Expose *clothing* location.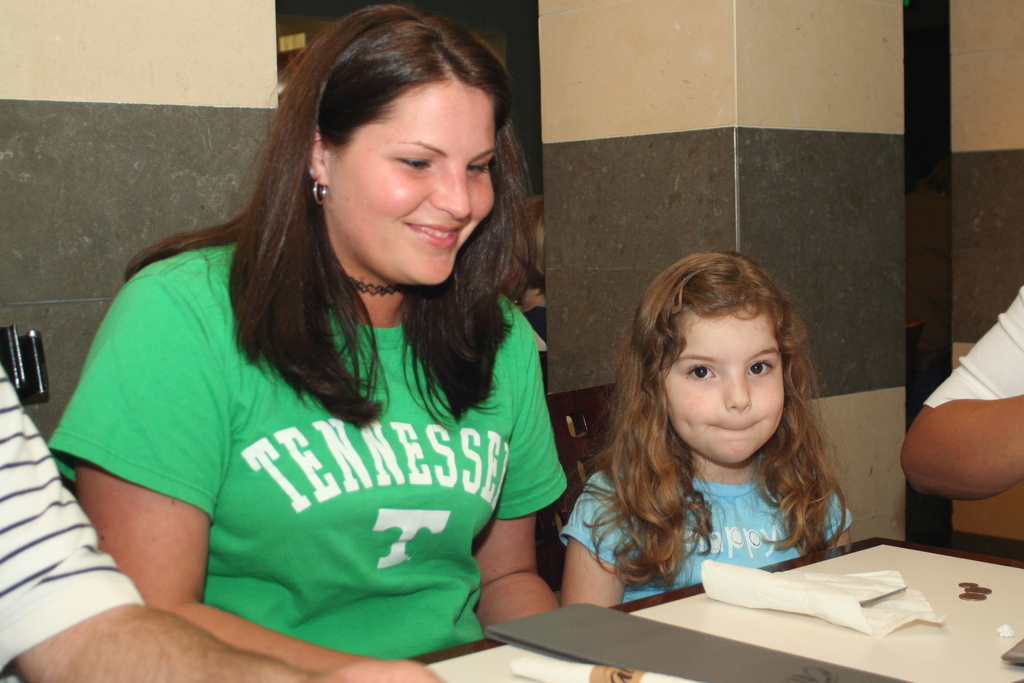
Exposed at 924,286,1023,412.
